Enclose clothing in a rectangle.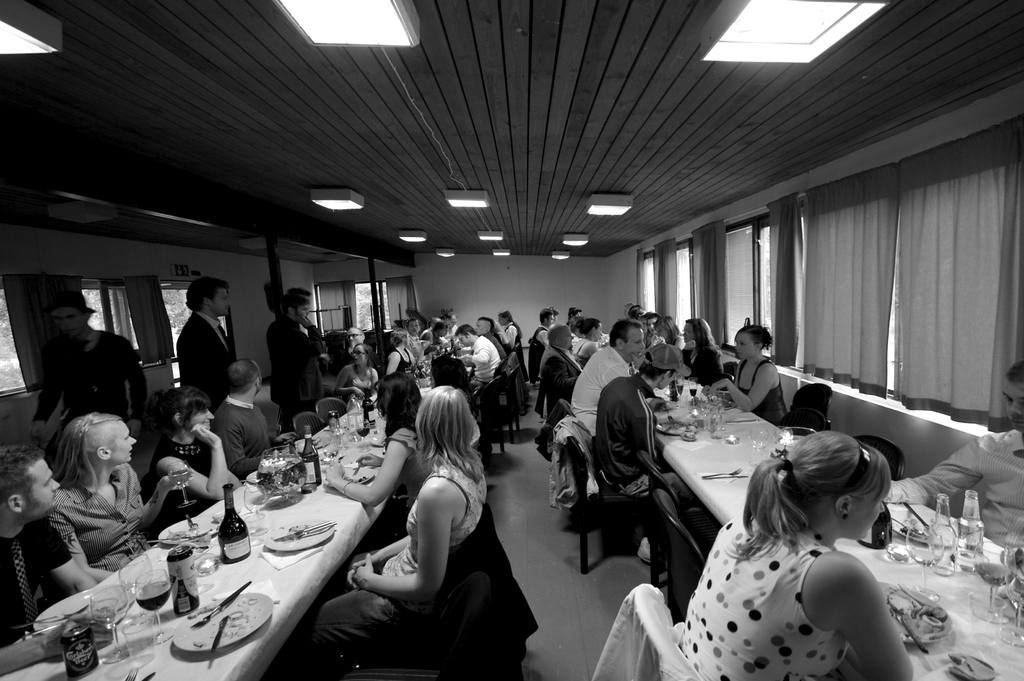
{"left": 27, "top": 324, "right": 152, "bottom": 434}.
